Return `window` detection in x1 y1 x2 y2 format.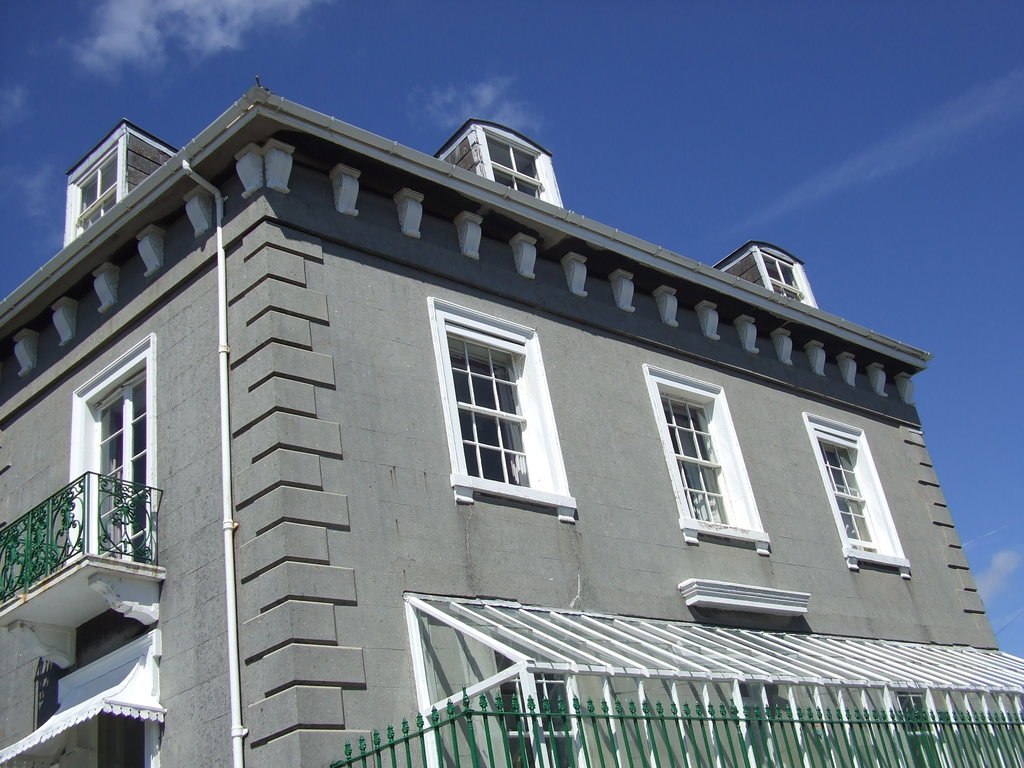
647 367 774 544.
